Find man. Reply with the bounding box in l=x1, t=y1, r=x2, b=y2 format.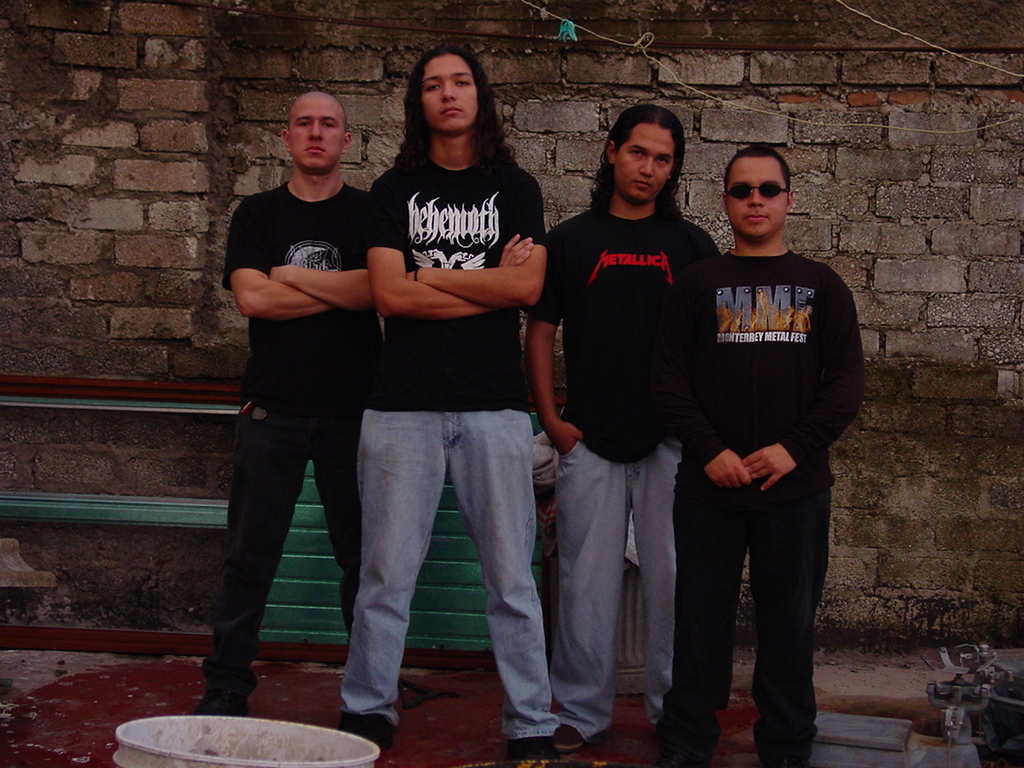
l=195, t=91, r=383, b=708.
